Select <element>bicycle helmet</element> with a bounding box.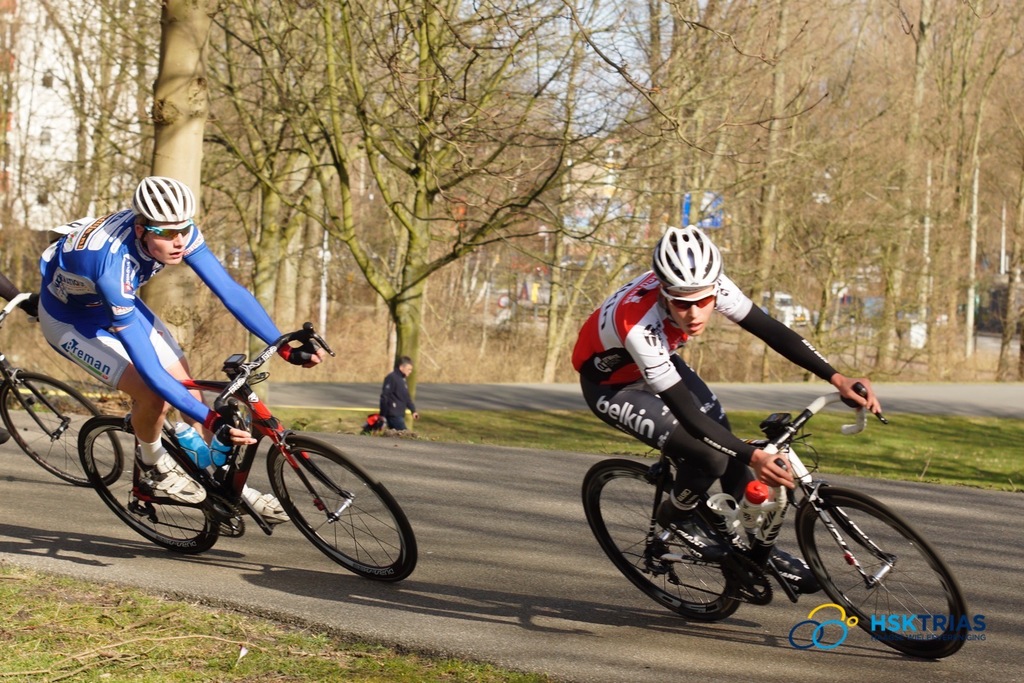
[x1=132, y1=175, x2=196, y2=272].
